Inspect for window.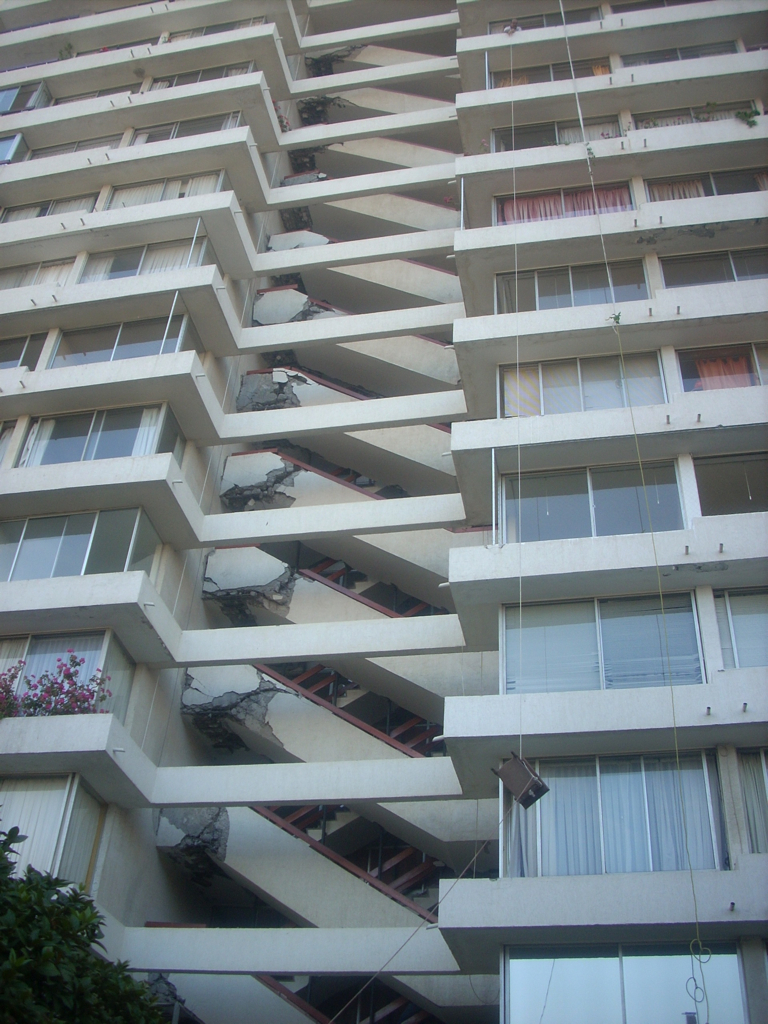
Inspection: (left=490, top=589, right=767, bottom=692).
